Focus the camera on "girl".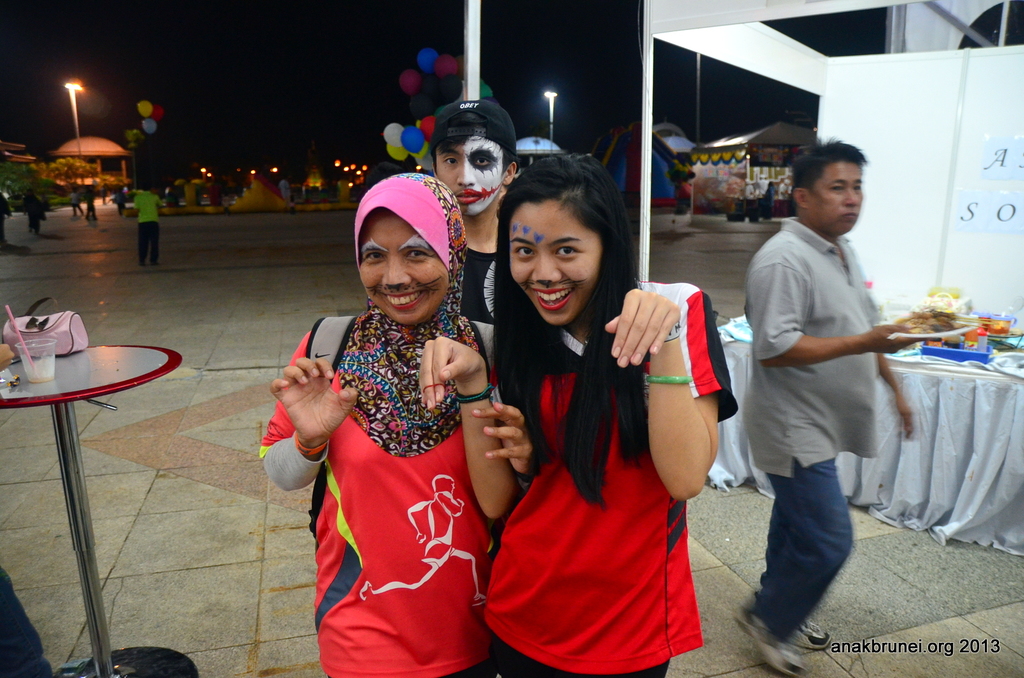
Focus region: select_region(474, 143, 717, 672).
